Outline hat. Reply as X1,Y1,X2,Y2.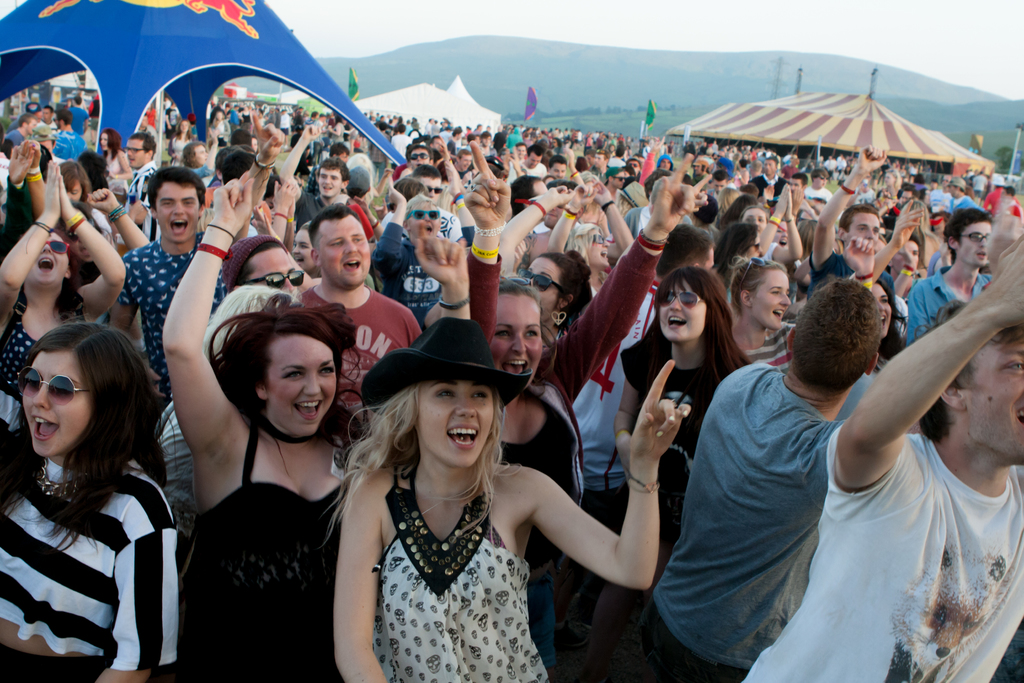
620,178,648,210.
